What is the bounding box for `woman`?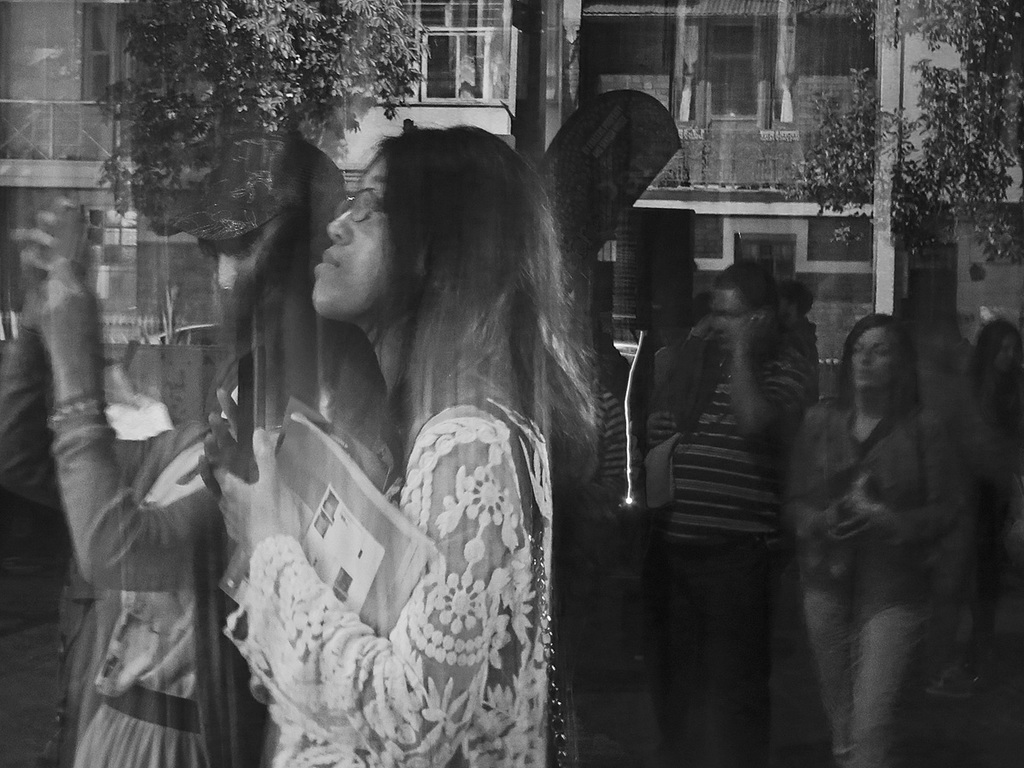
(202, 119, 593, 767).
